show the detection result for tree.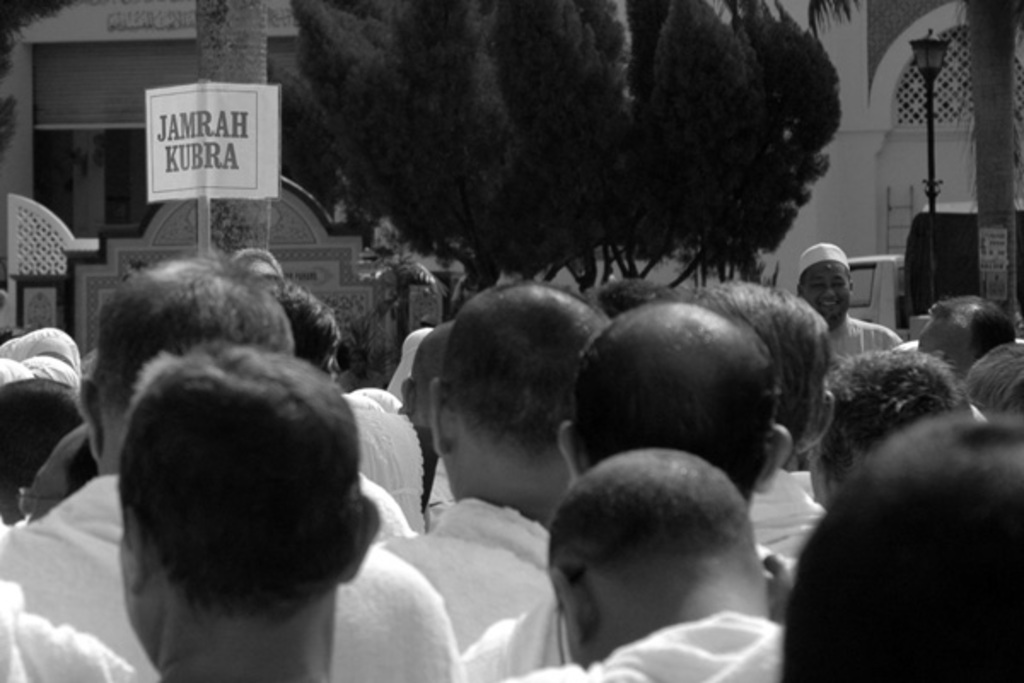
<region>266, 46, 338, 222</region>.
